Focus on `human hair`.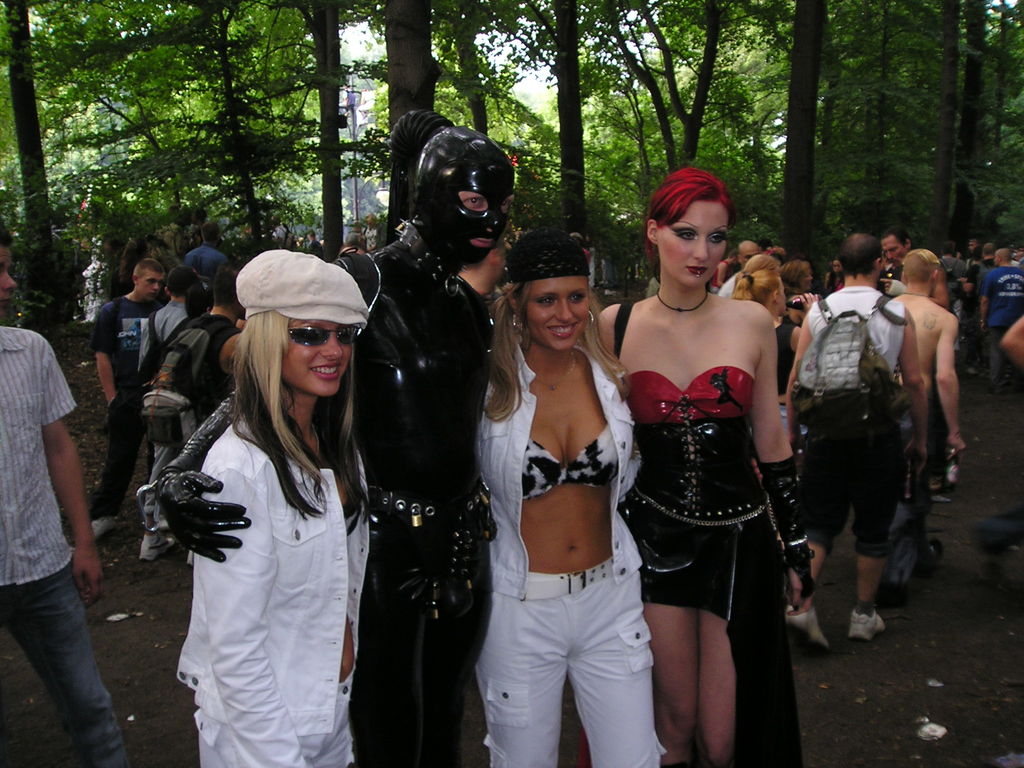
Focused at detection(902, 248, 940, 282).
